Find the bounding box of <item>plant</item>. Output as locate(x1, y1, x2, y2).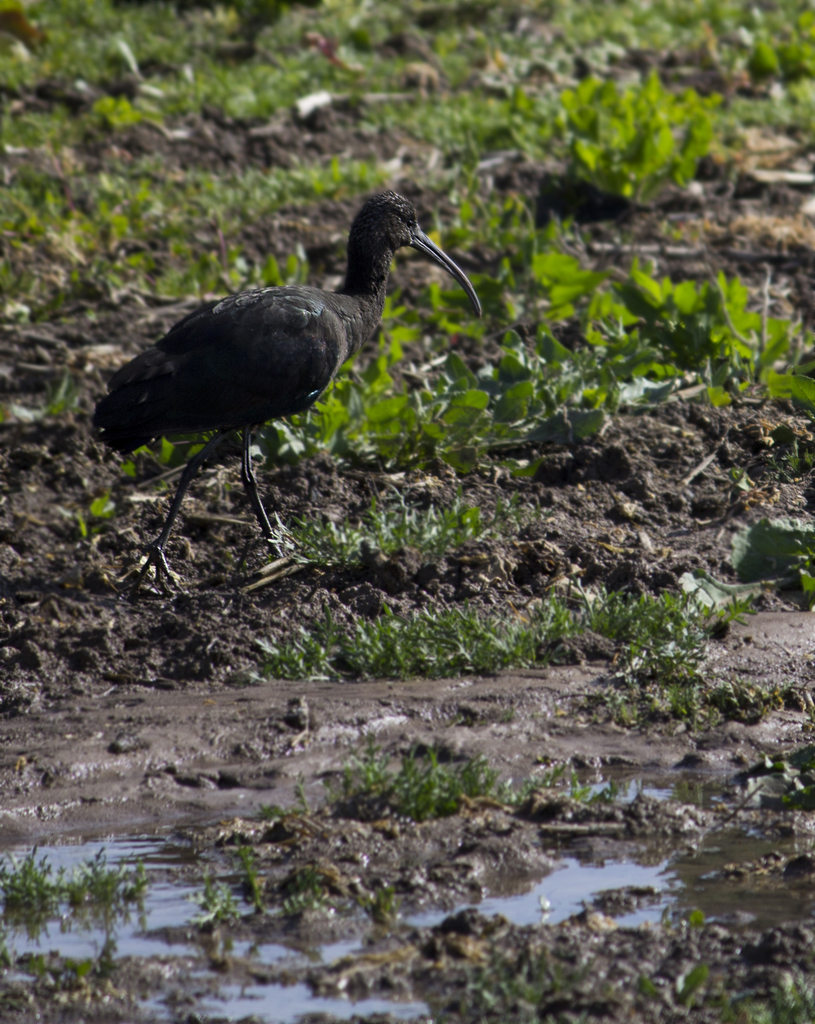
locate(242, 1, 457, 118).
